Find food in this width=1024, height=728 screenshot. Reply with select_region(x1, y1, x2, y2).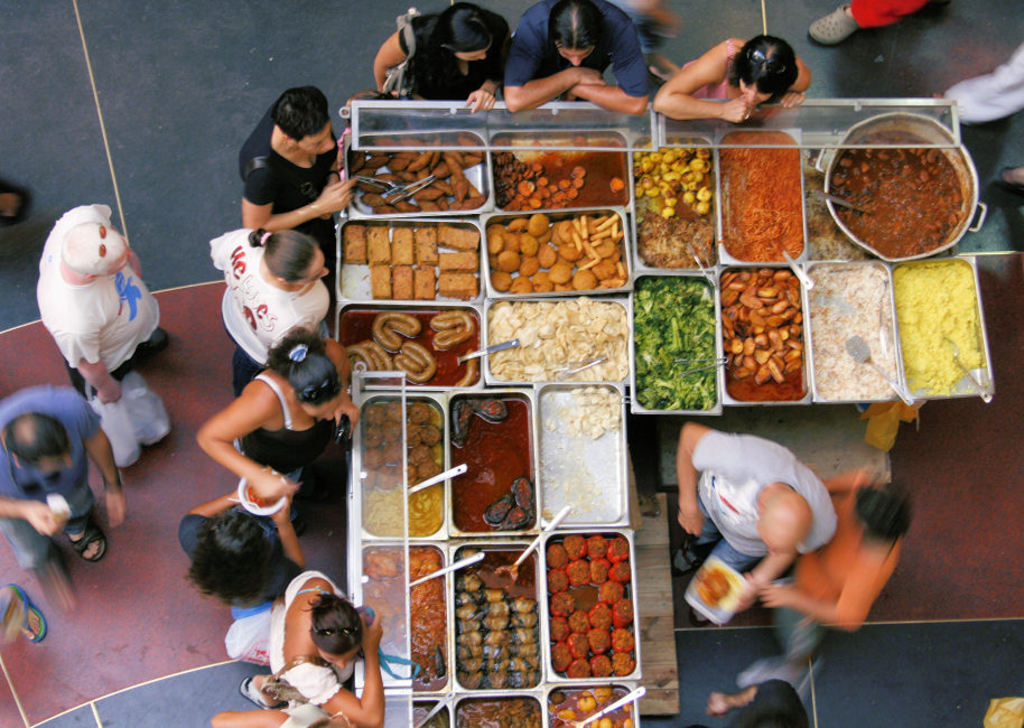
select_region(613, 595, 632, 623).
